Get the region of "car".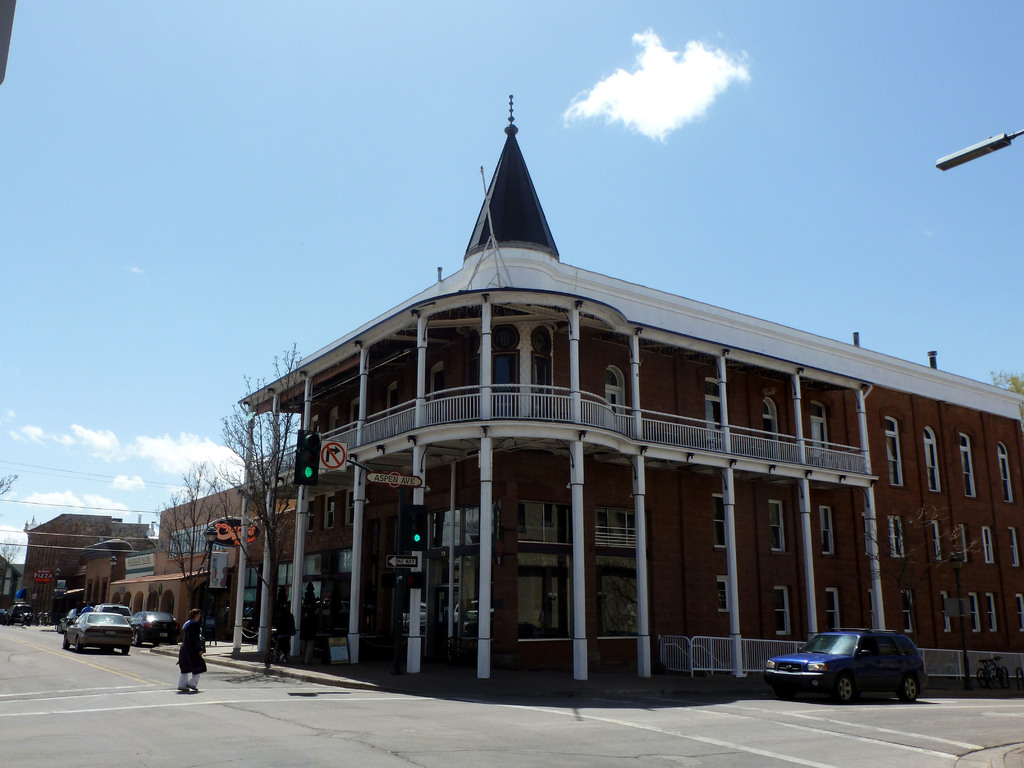
[left=66, top=606, right=133, bottom=653].
